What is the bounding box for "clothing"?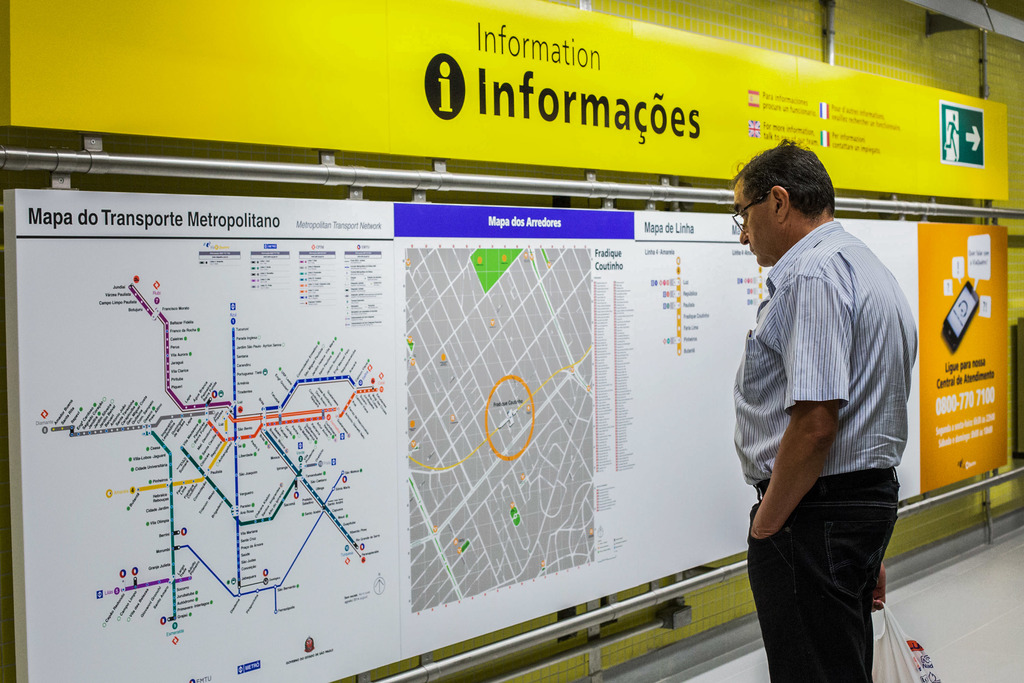
box(728, 220, 920, 682).
